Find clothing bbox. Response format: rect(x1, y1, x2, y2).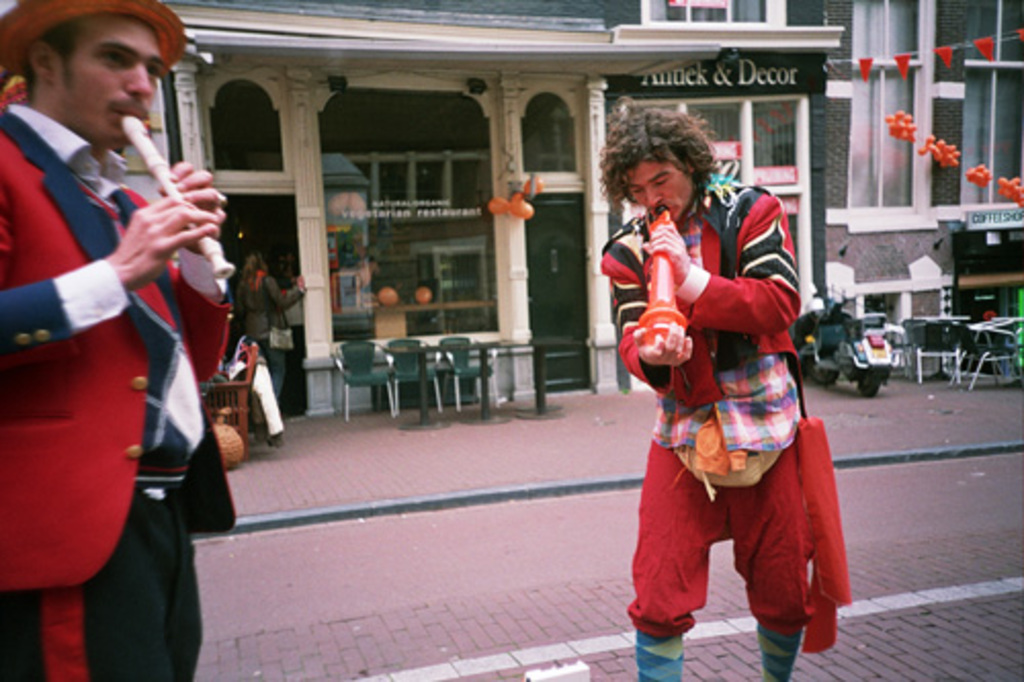
rect(629, 125, 831, 594).
